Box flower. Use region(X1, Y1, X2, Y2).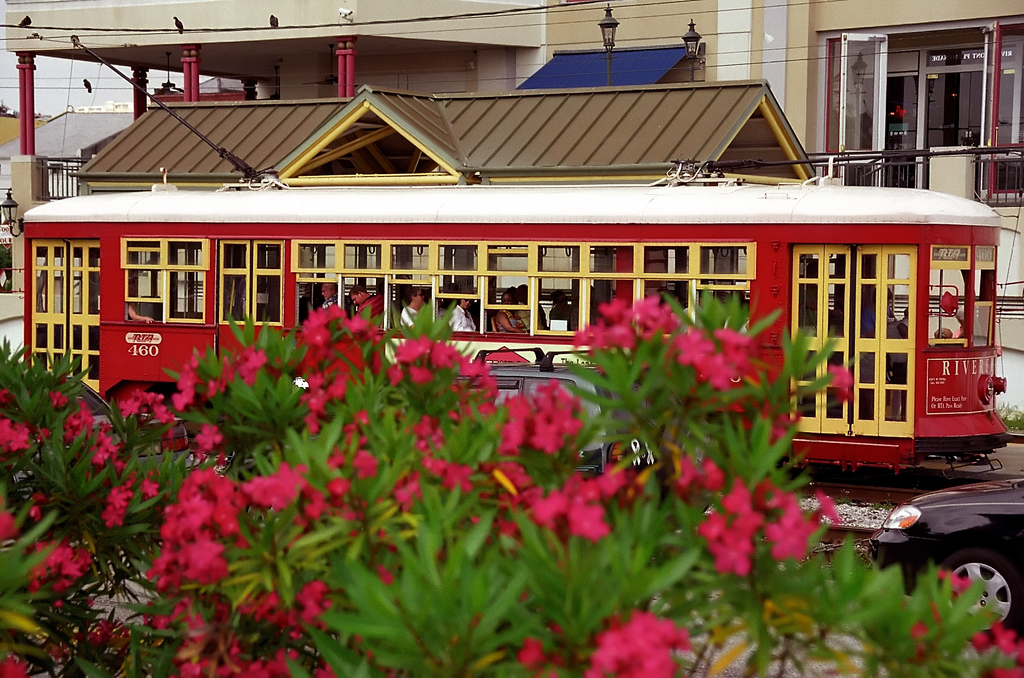
region(919, 580, 1023, 677).
